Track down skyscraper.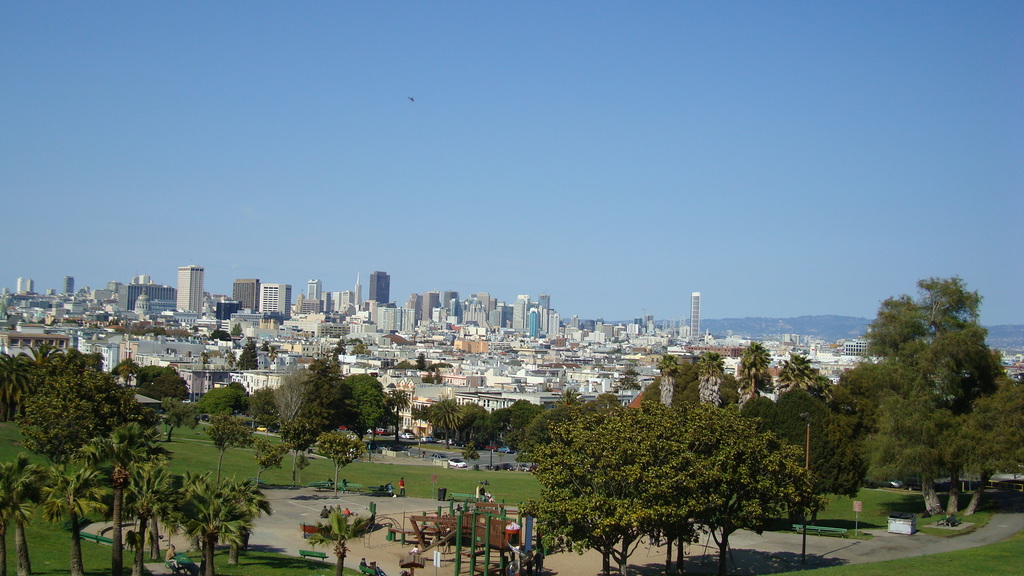
Tracked to {"x1": 232, "y1": 278, "x2": 259, "y2": 312}.
